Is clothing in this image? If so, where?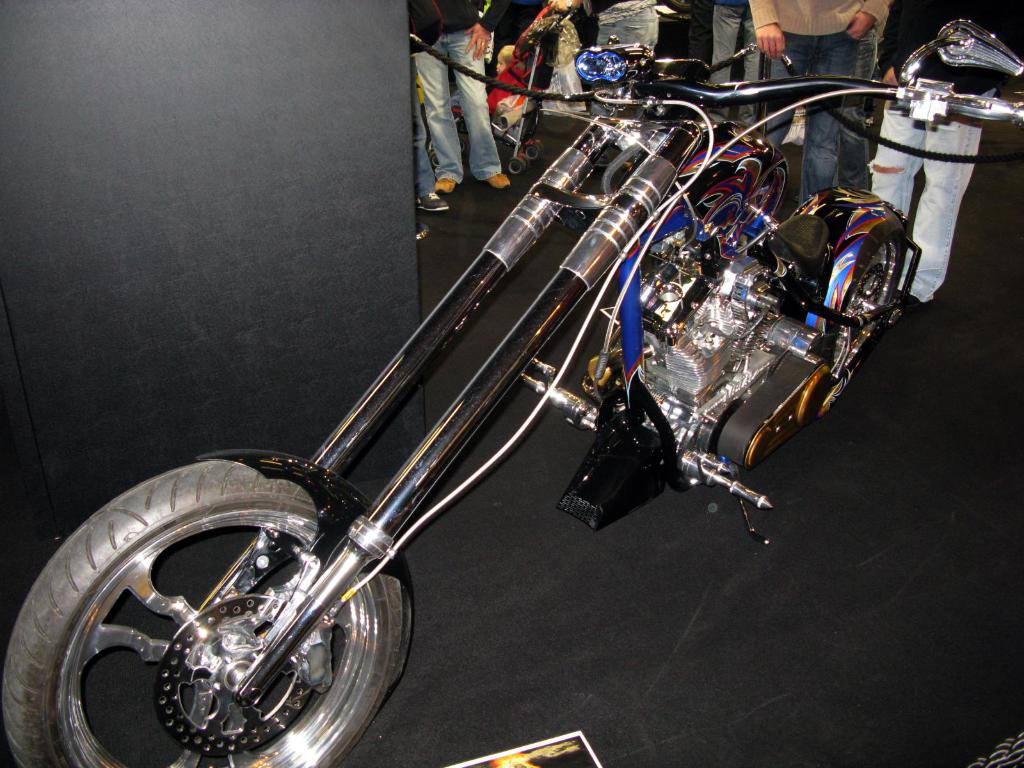
Yes, at detection(405, 0, 441, 198).
